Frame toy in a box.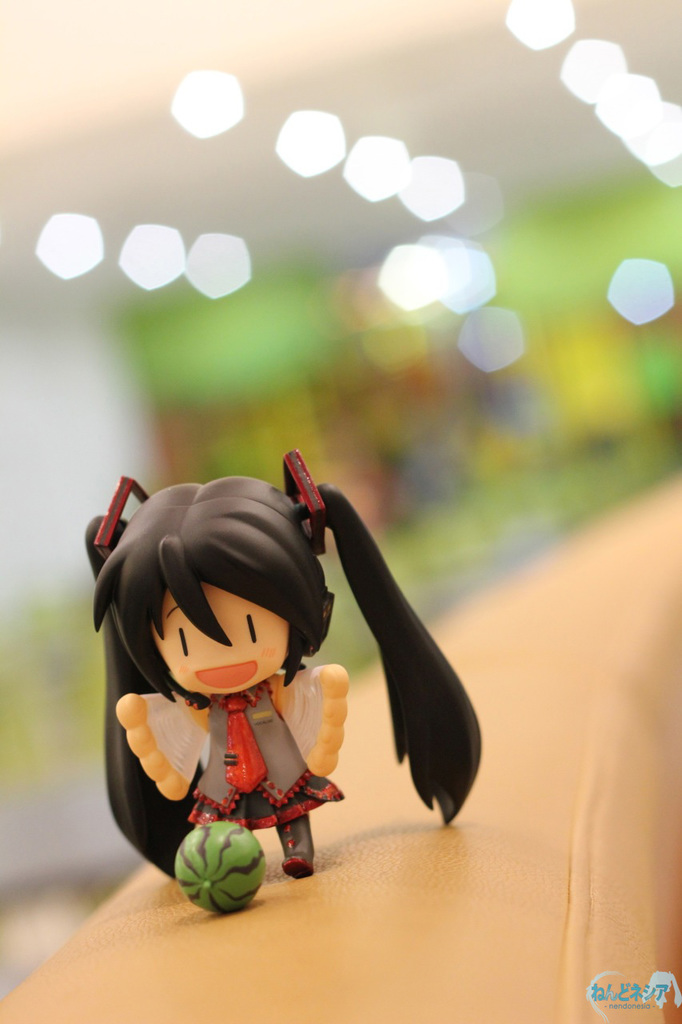
x1=80 y1=446 x2=482 y2=885.
